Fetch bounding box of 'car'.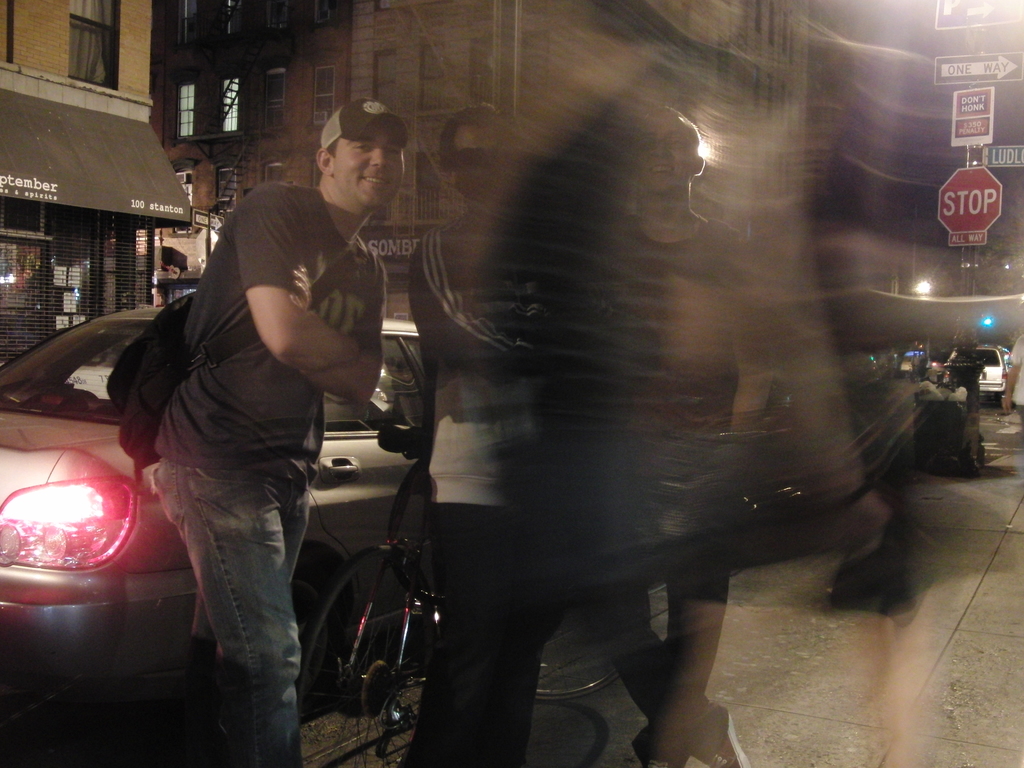
Bbox: rect(0, 308, 419, 696).
